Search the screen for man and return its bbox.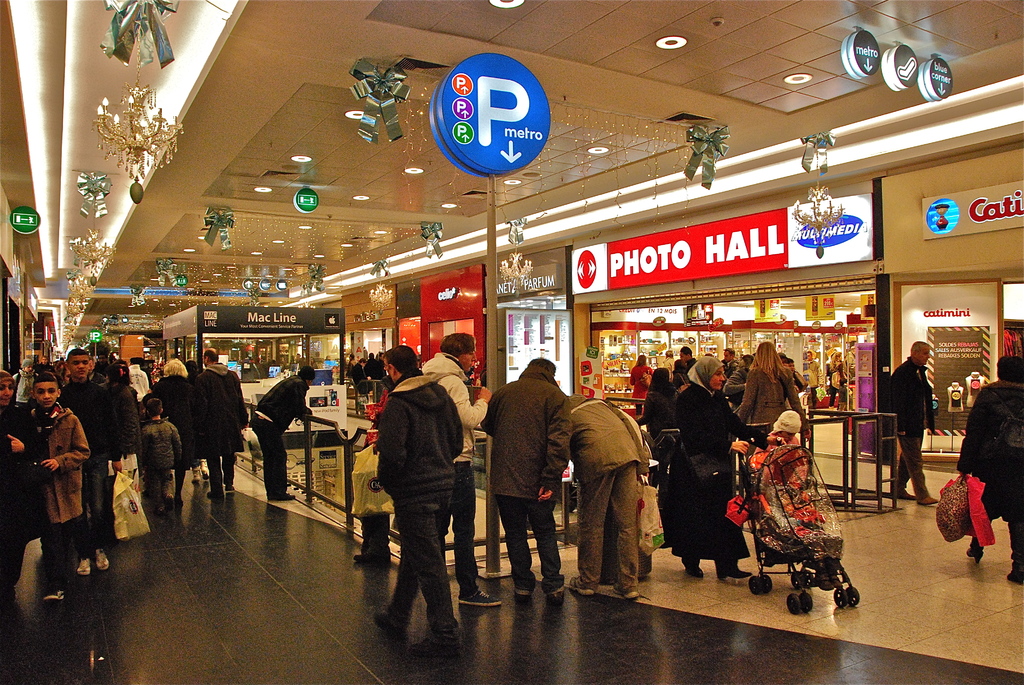
Found: bbox=[562, 391, 652, 608].
